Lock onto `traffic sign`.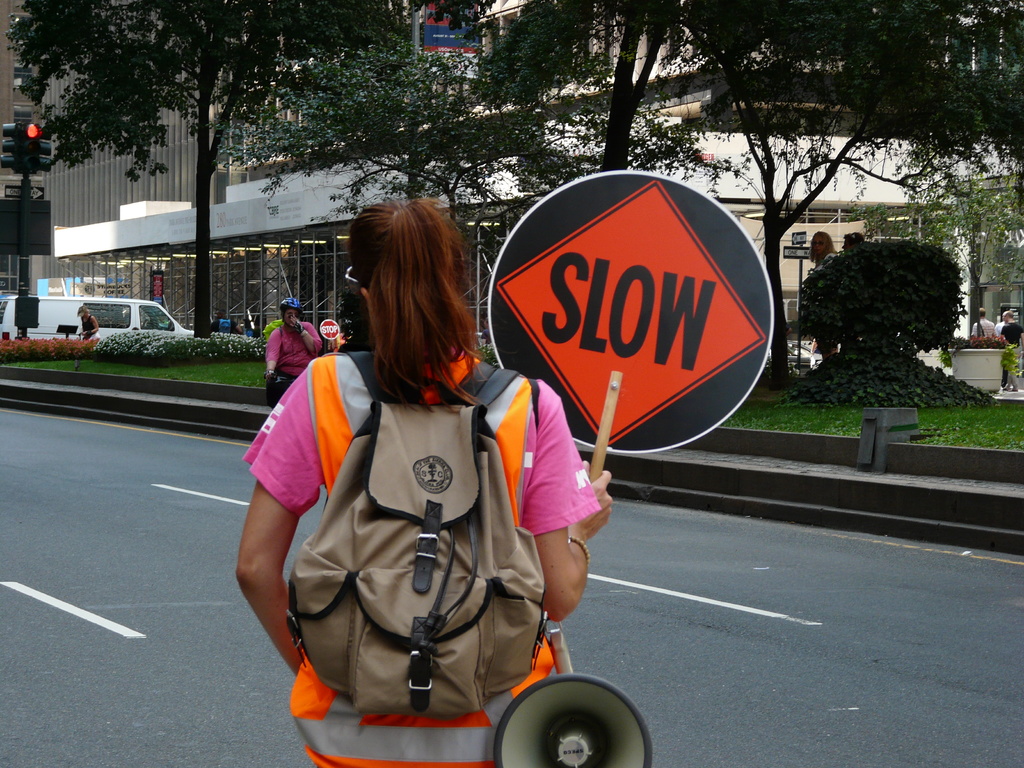
Locked: [317,317,340,344].
